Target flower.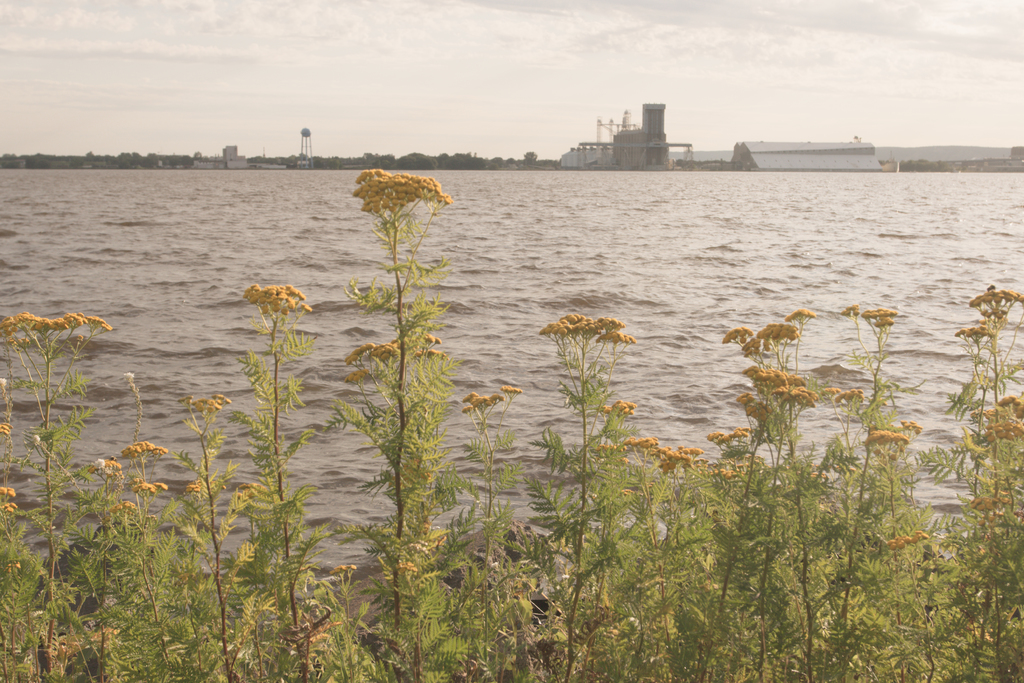
Target region: x1=114, y1=498, x2=135, y2=514.
